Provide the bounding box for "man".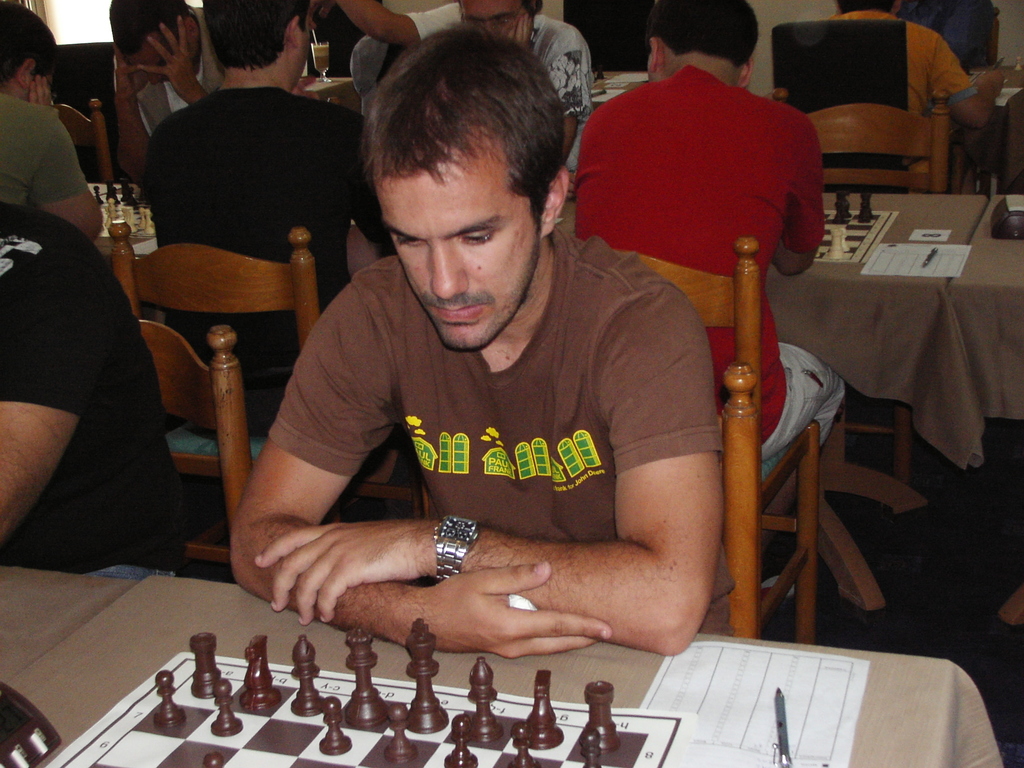
[left=140, top=0, right=406, bottom=439].
